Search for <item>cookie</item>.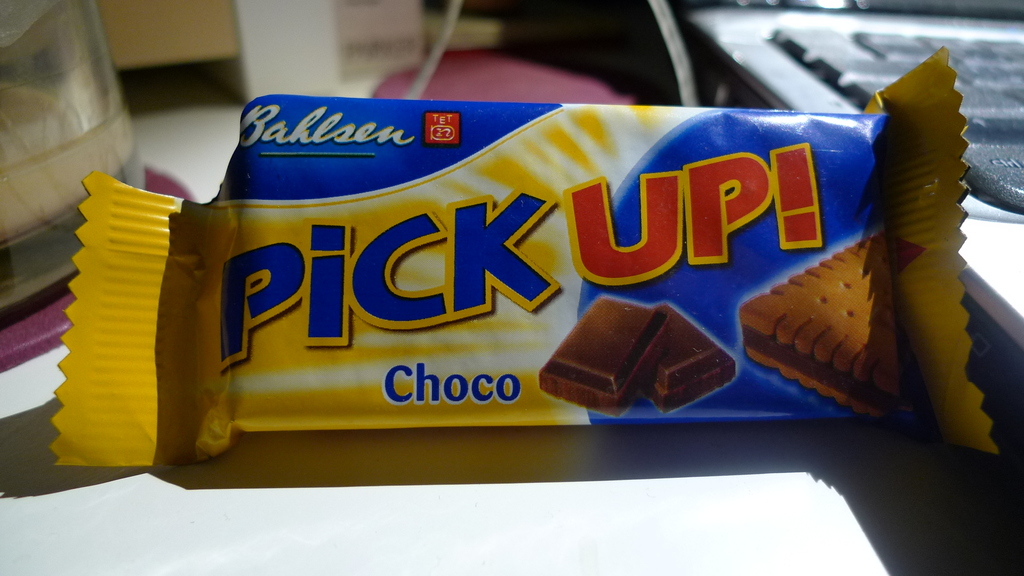
Found at box(735, 227, 900, 417).
